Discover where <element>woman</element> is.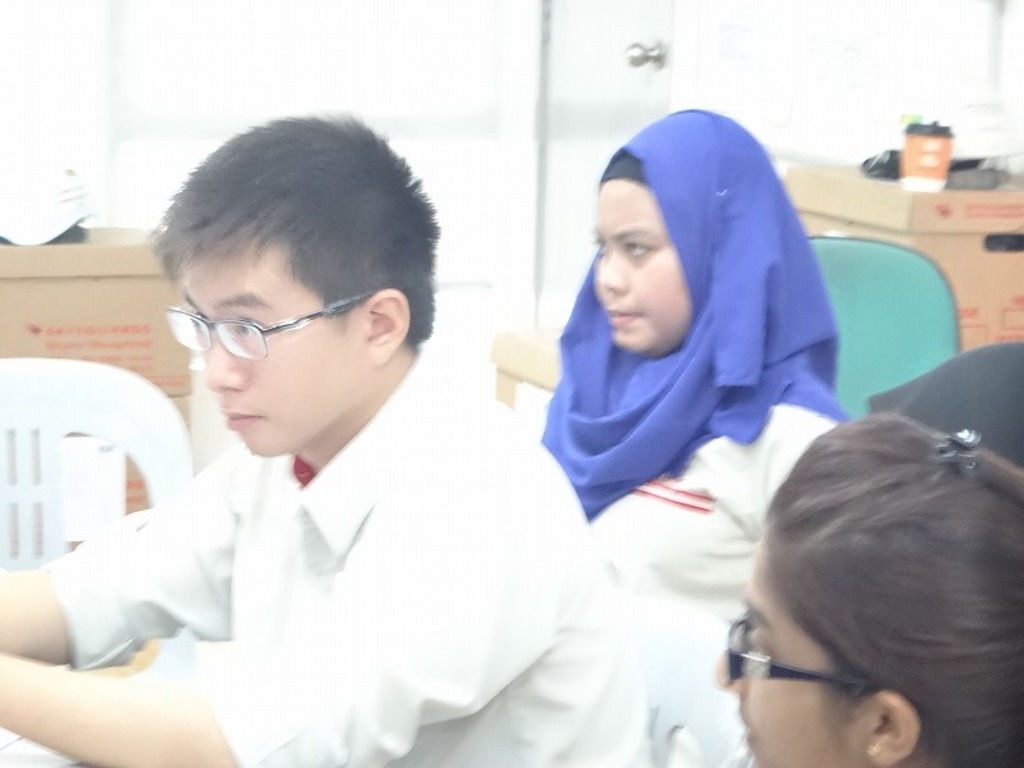
Discovered at 483/134/882/755.
